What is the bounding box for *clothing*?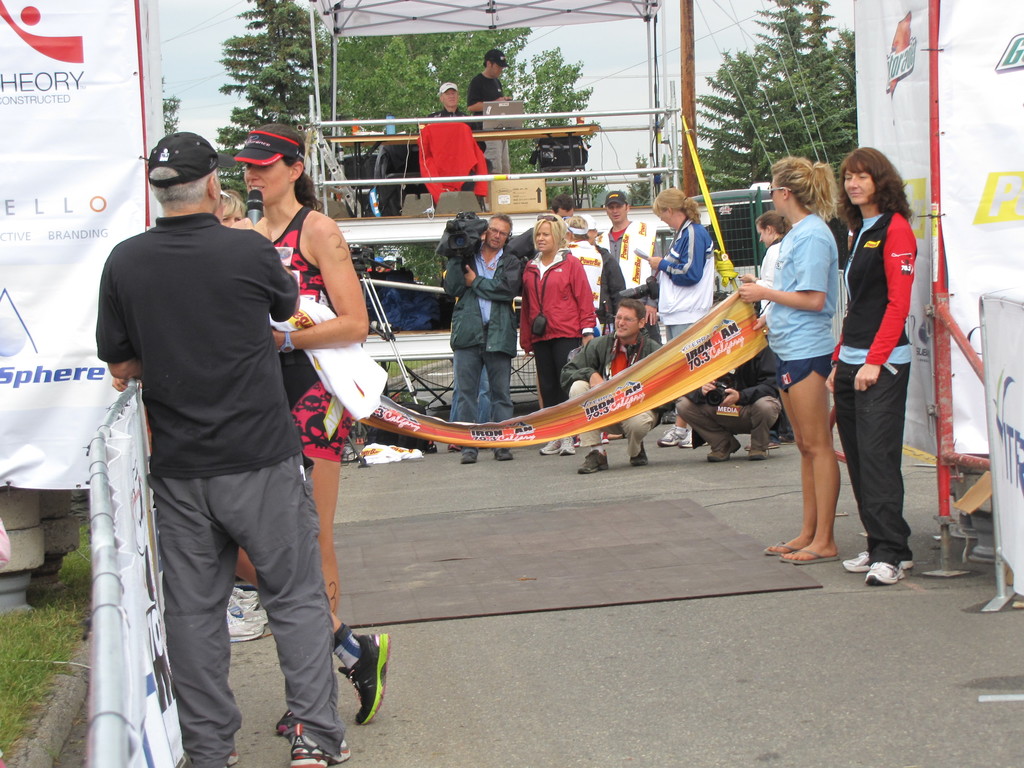
(x1=415, y1=122, x2=488, y2=202).
